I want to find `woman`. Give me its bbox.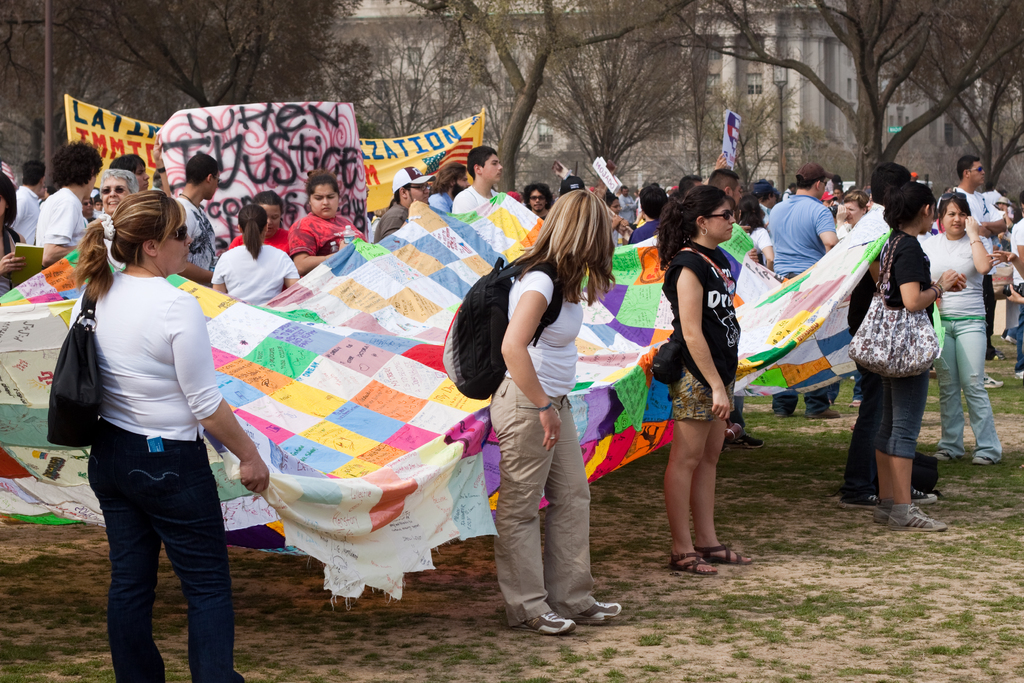
728:194:778:264.
